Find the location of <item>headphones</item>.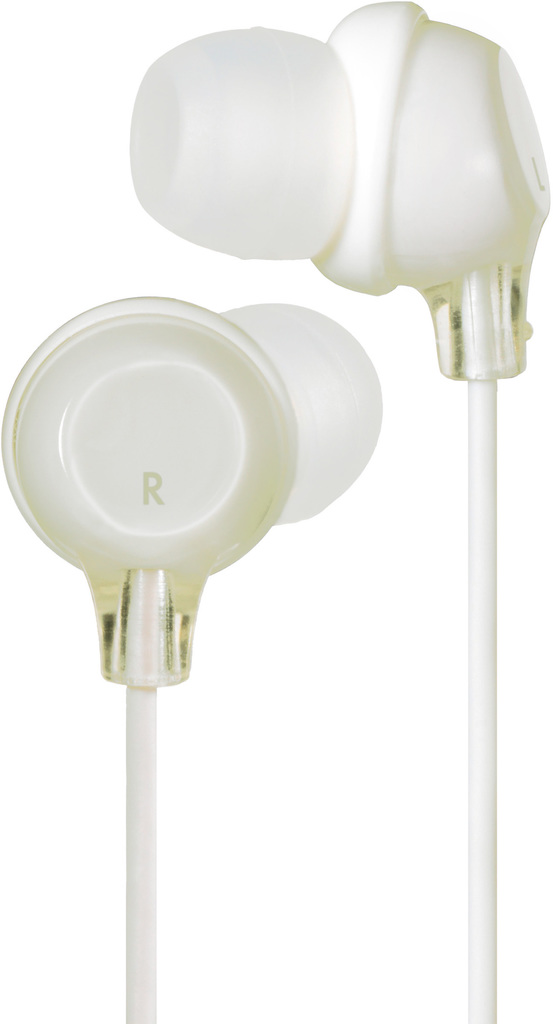
Location: bbox=(0, 0, 549, 1023).
